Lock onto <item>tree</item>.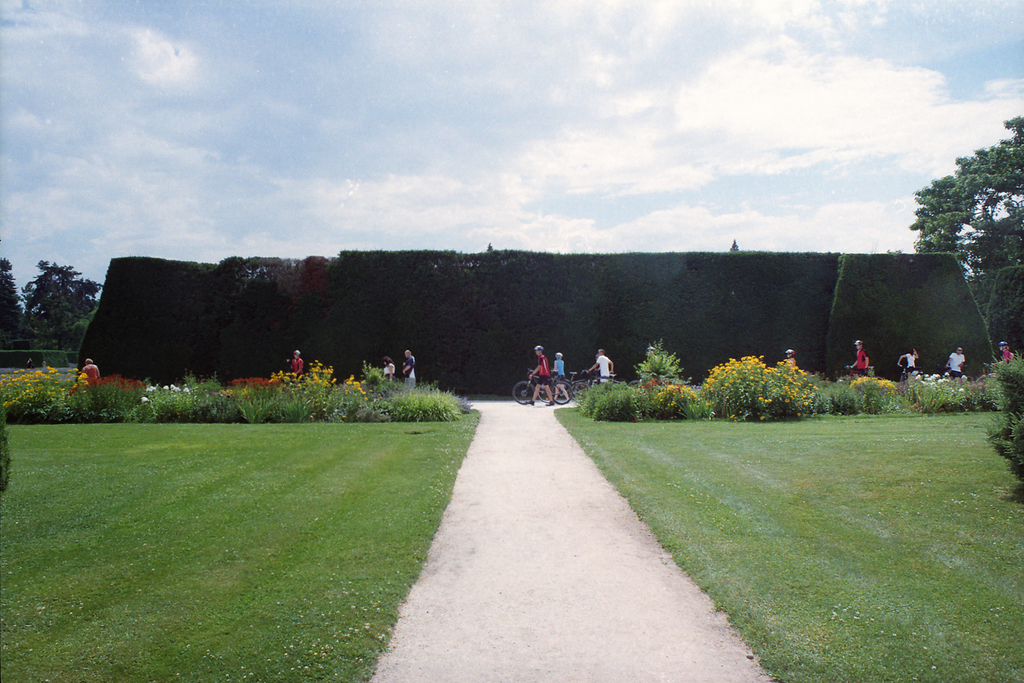
Locked: {"left": 76, "top": 253, "right": 216, "bottom": 389}.
